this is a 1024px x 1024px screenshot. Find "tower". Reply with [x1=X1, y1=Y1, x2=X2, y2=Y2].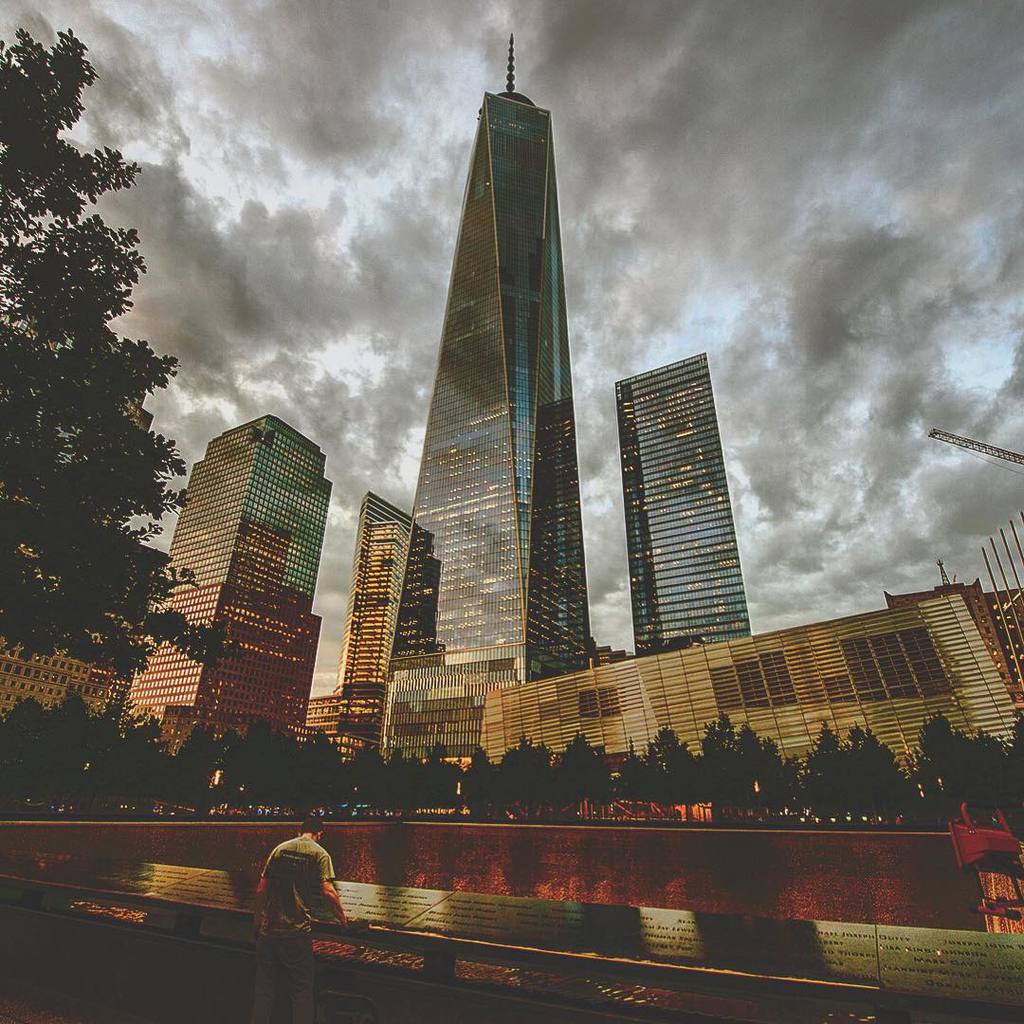
[x1=611, y1=342, x2=752, y2=659].
